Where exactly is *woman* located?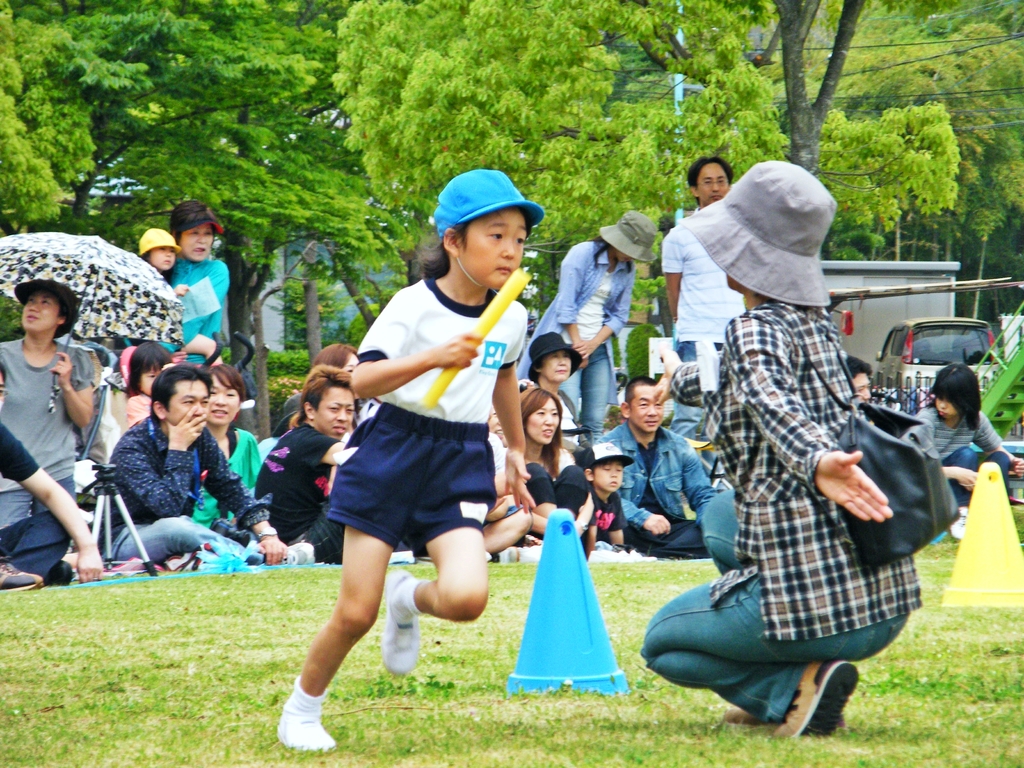
Its bounding box is (x1=309, y1=343, x2=361, y2=415).
